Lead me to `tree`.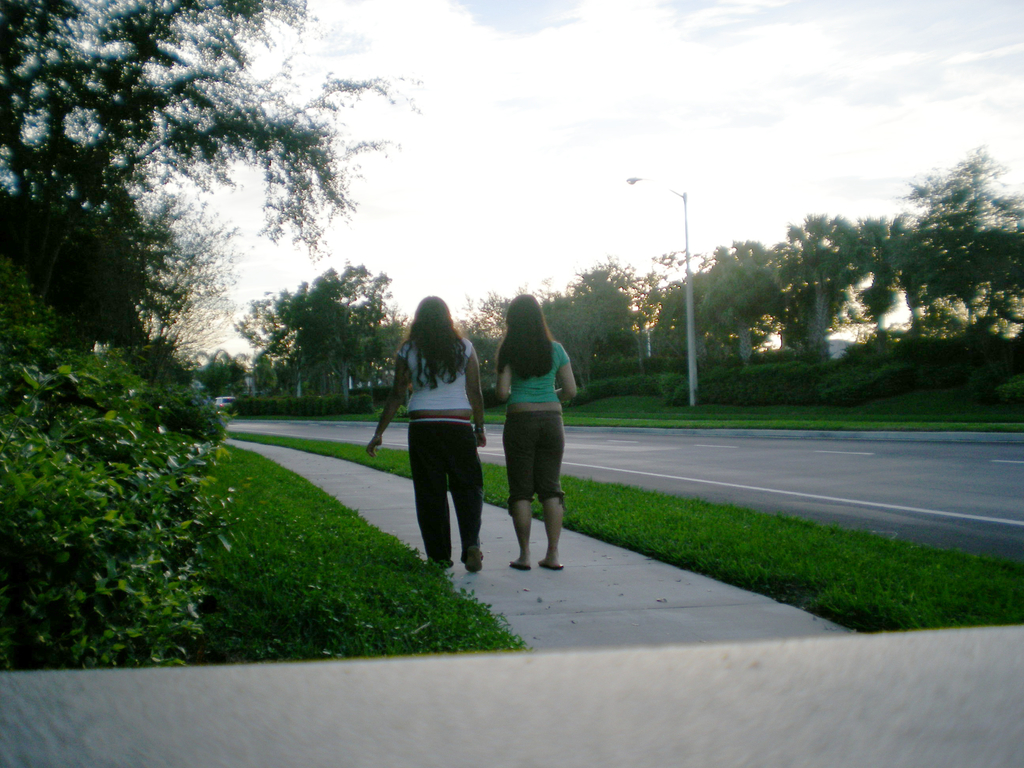
Lead to [17, 86, 367, 490].
